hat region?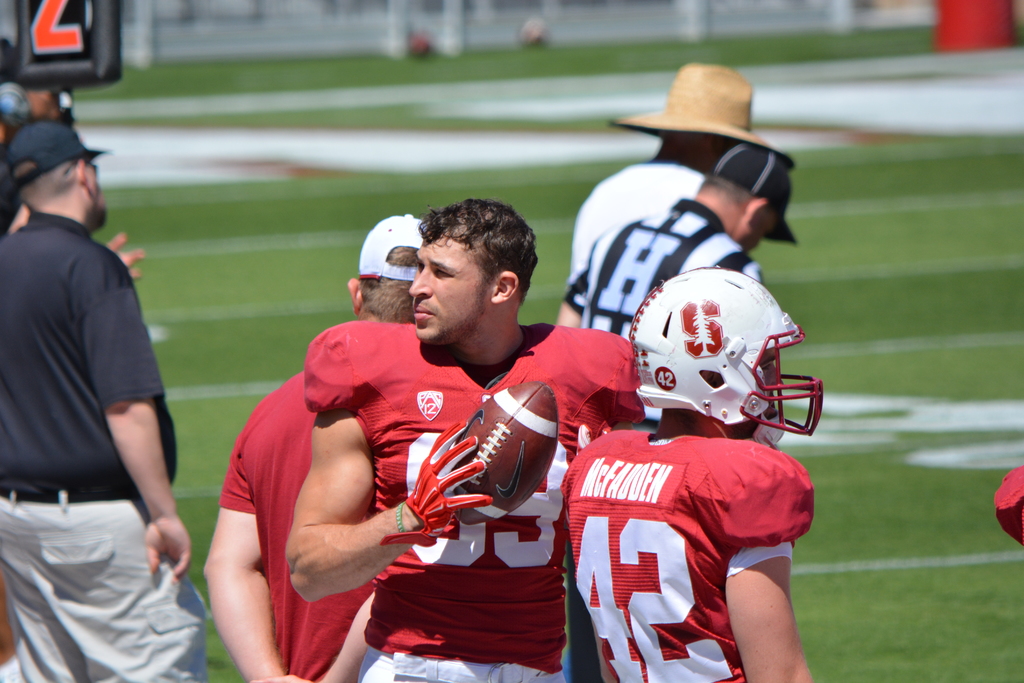
(712,144,797,243)
